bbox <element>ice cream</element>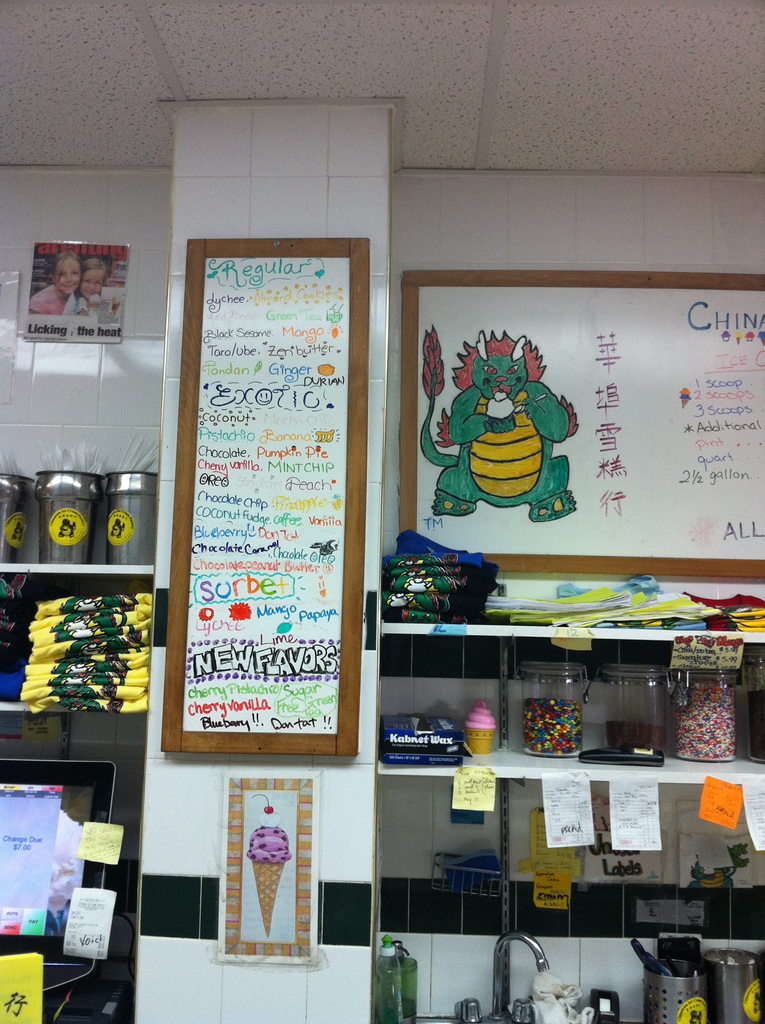
region(458, 696, 504, 757)
